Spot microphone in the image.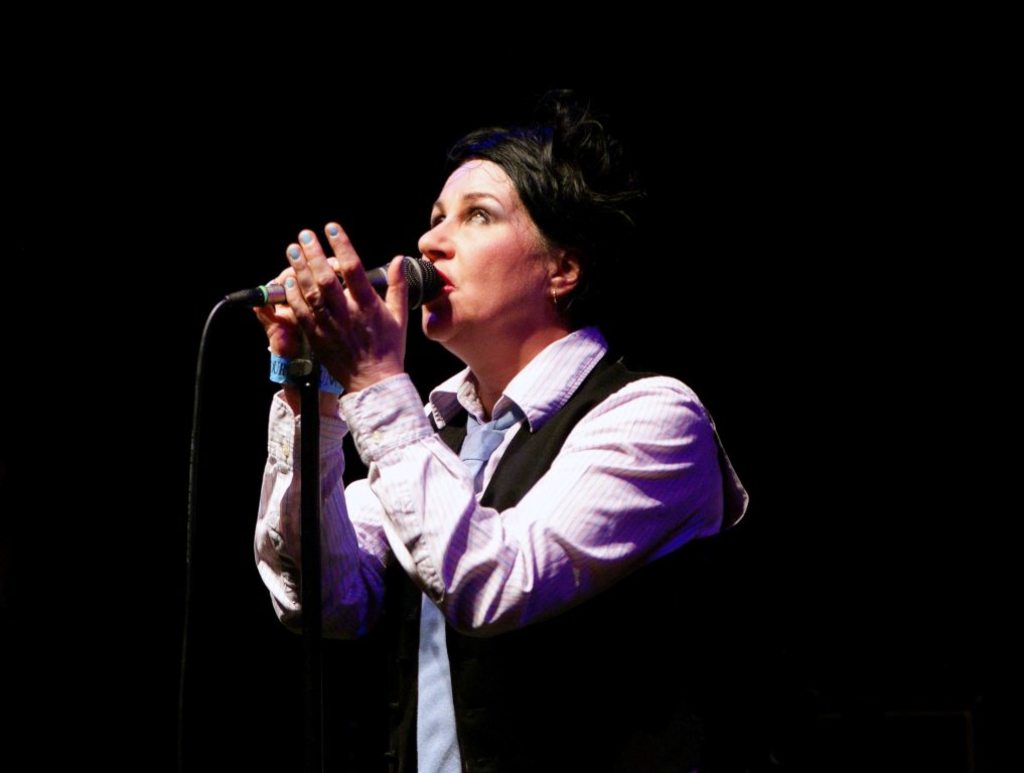
microphone found at crop(250, 258, 442, 310).
